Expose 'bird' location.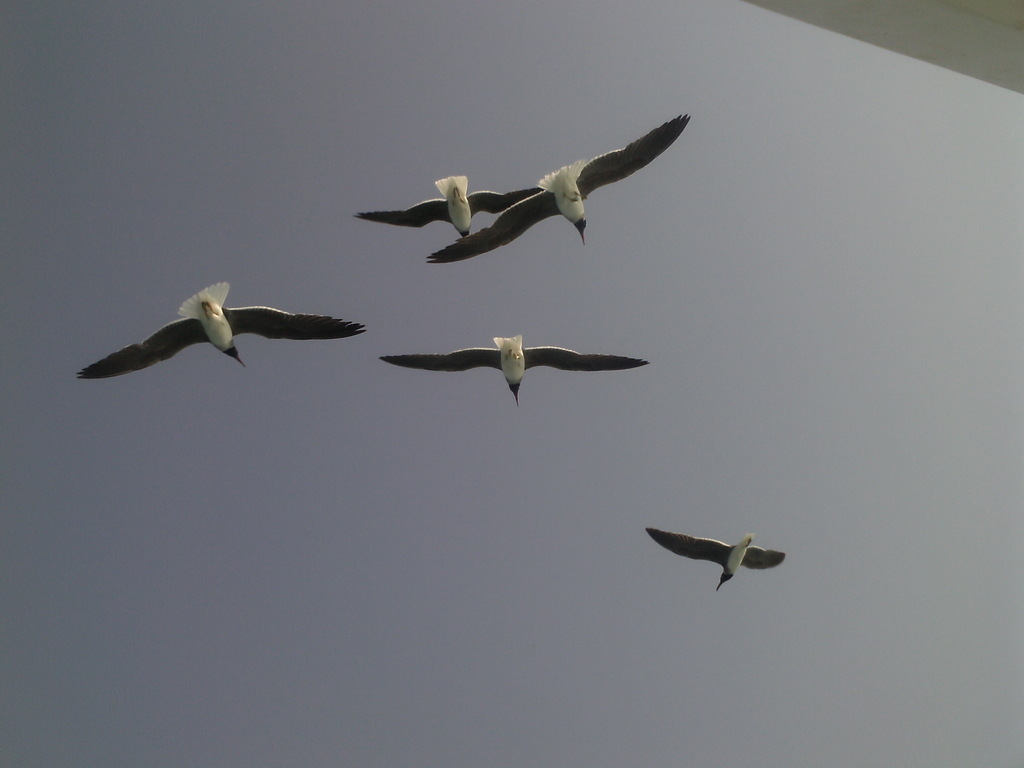
Exposed at bbox(81, 276, 357, 387).
